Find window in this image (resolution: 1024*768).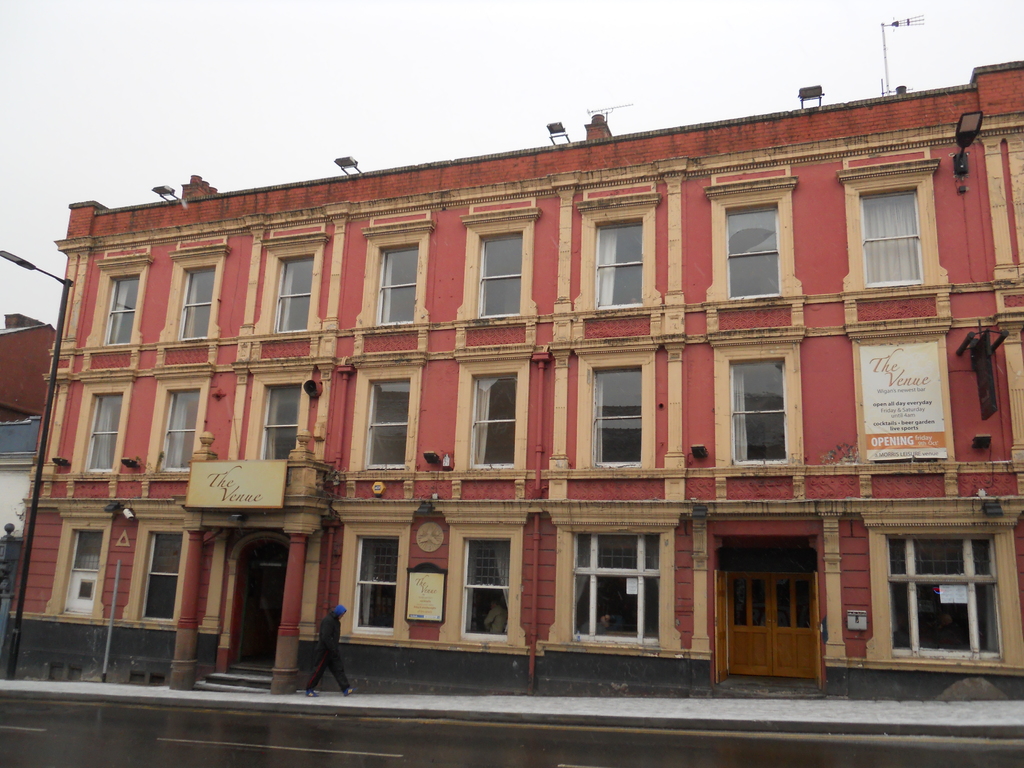
select_region(881, 524, 991, 670).
